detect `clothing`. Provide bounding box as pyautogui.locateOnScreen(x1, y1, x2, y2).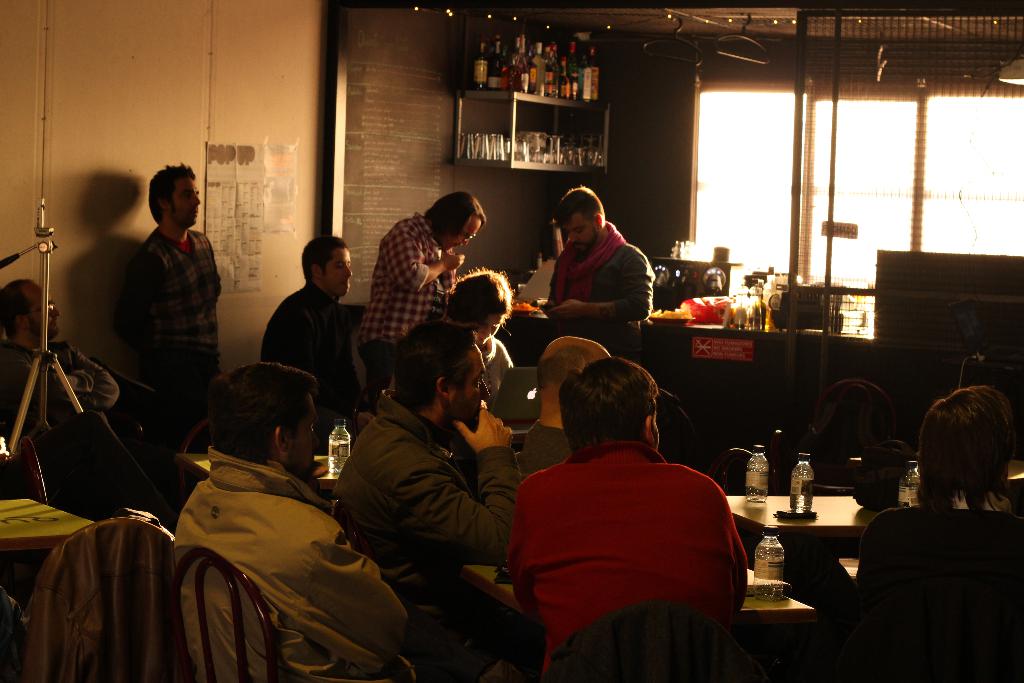
pyautogui.locateOnScreen(328, 388, 519, 646).
